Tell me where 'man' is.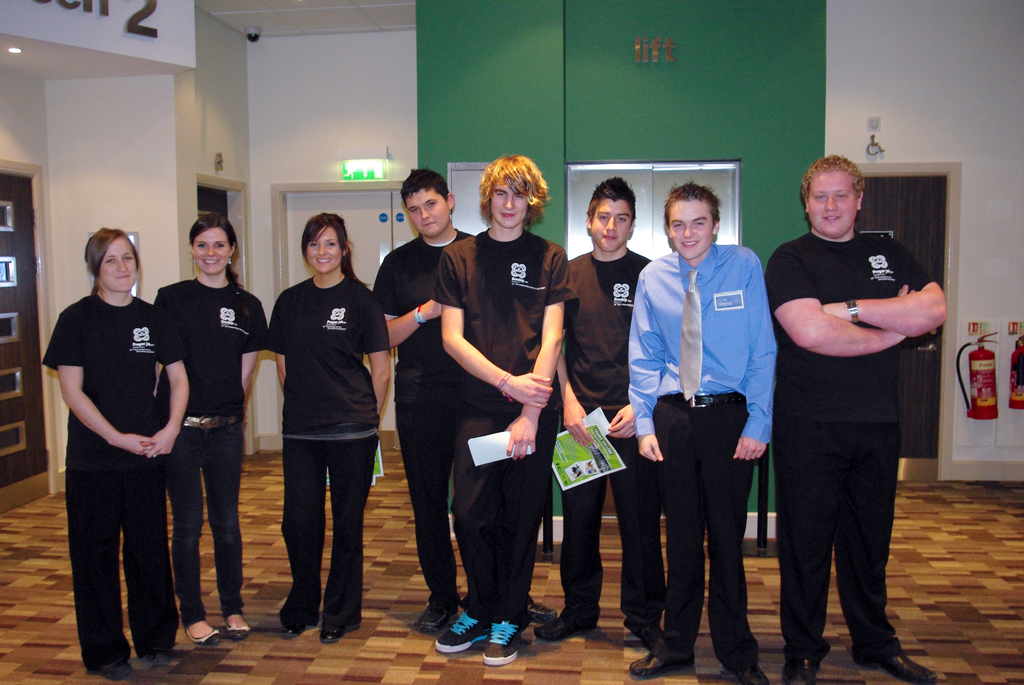
'man' is at <region>529, 176, 664, 643</region>.
